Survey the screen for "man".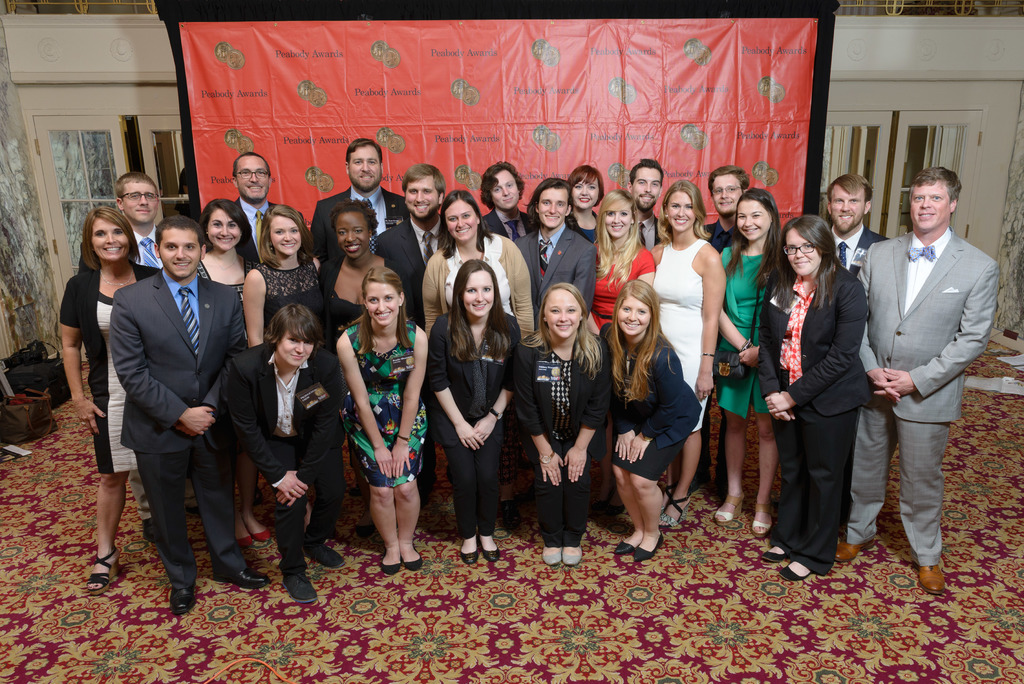
Survey found: [left=825, top=174, right=893, bottom=267].
